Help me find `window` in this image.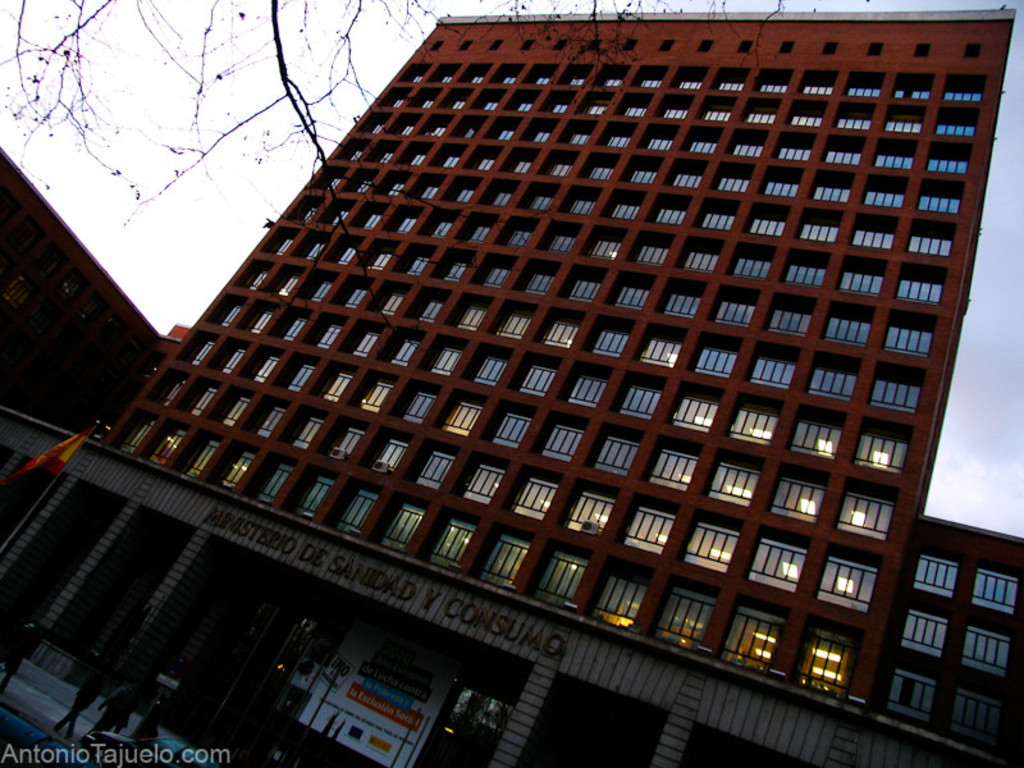
Found it: locate(745, 101, 778, 129).
